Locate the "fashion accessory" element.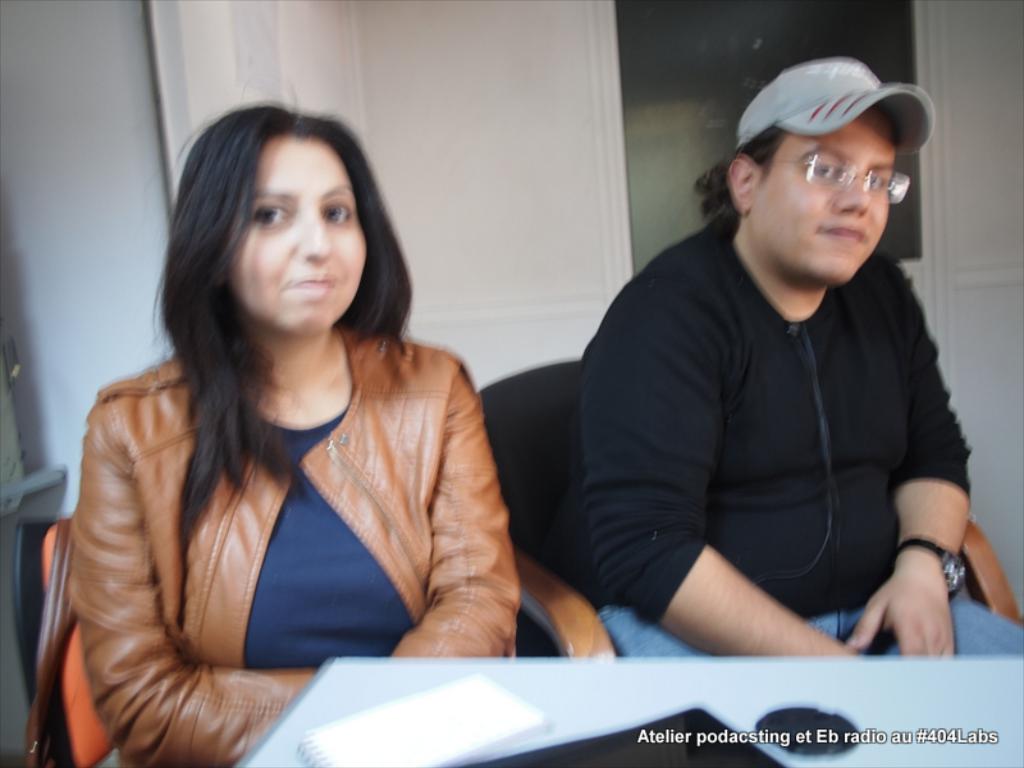
Element bbox: [893,531,965,602].
